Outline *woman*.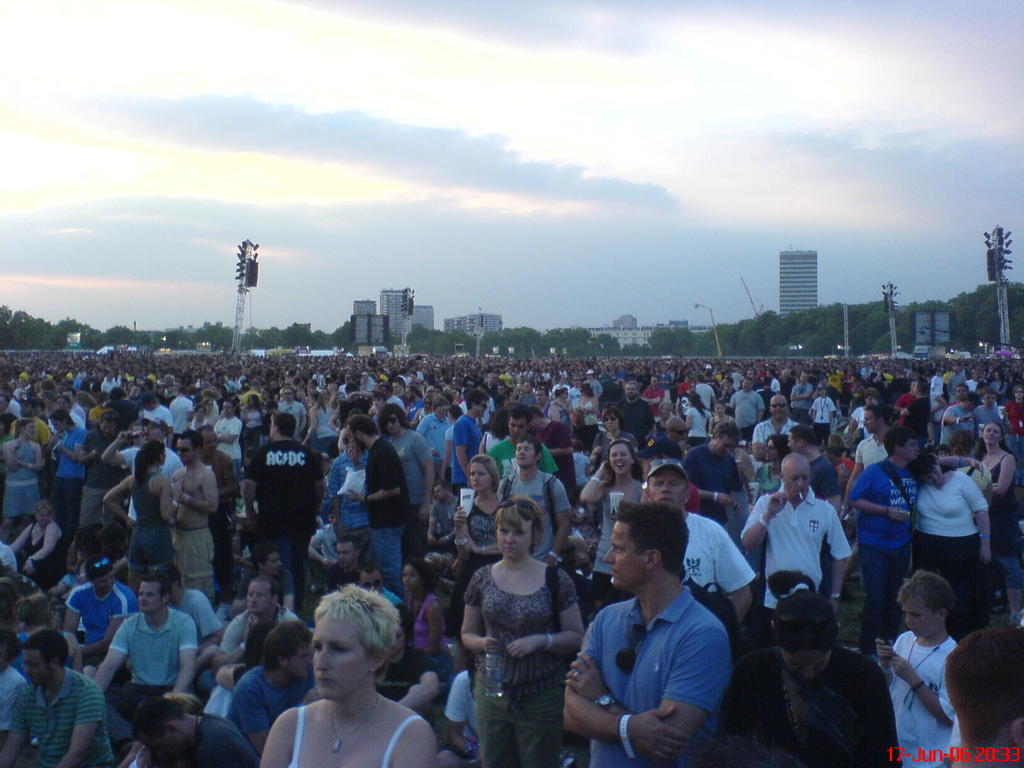
Outline: bbox(102, 440, 182, 599).
